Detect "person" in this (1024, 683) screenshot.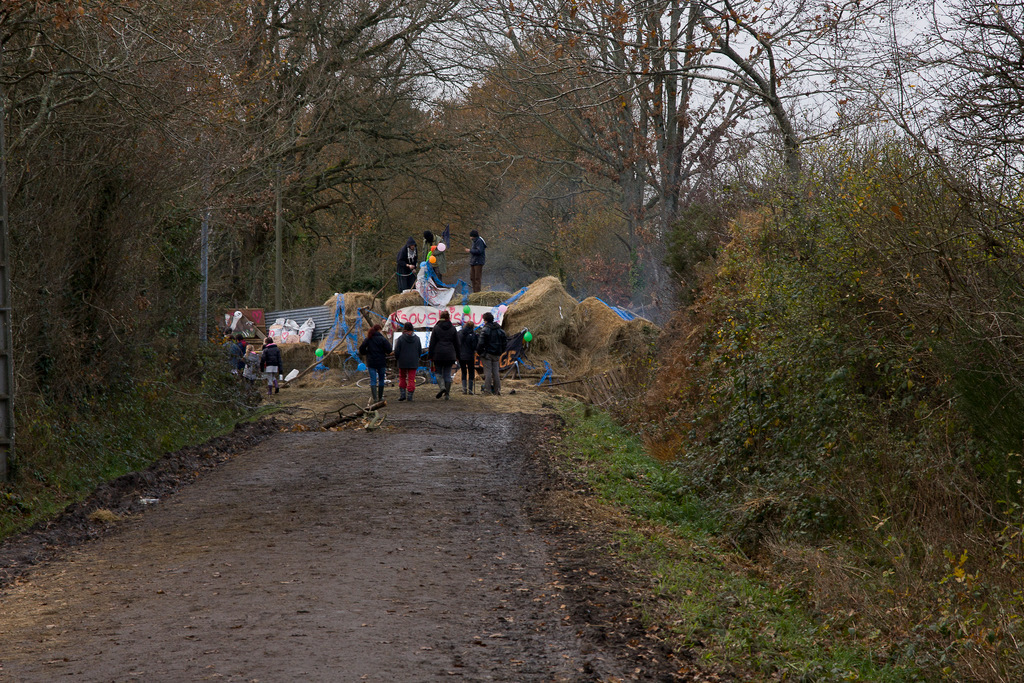
Detection: 395,236,421,294.
